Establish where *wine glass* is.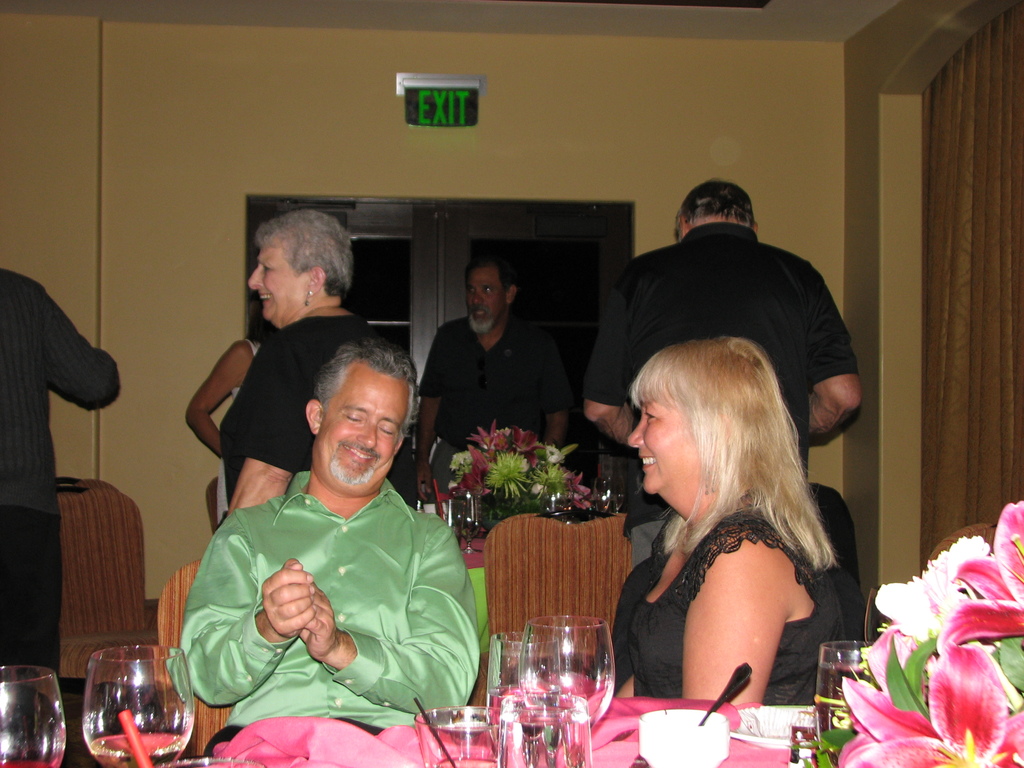
Established at 867,579,904,641.
